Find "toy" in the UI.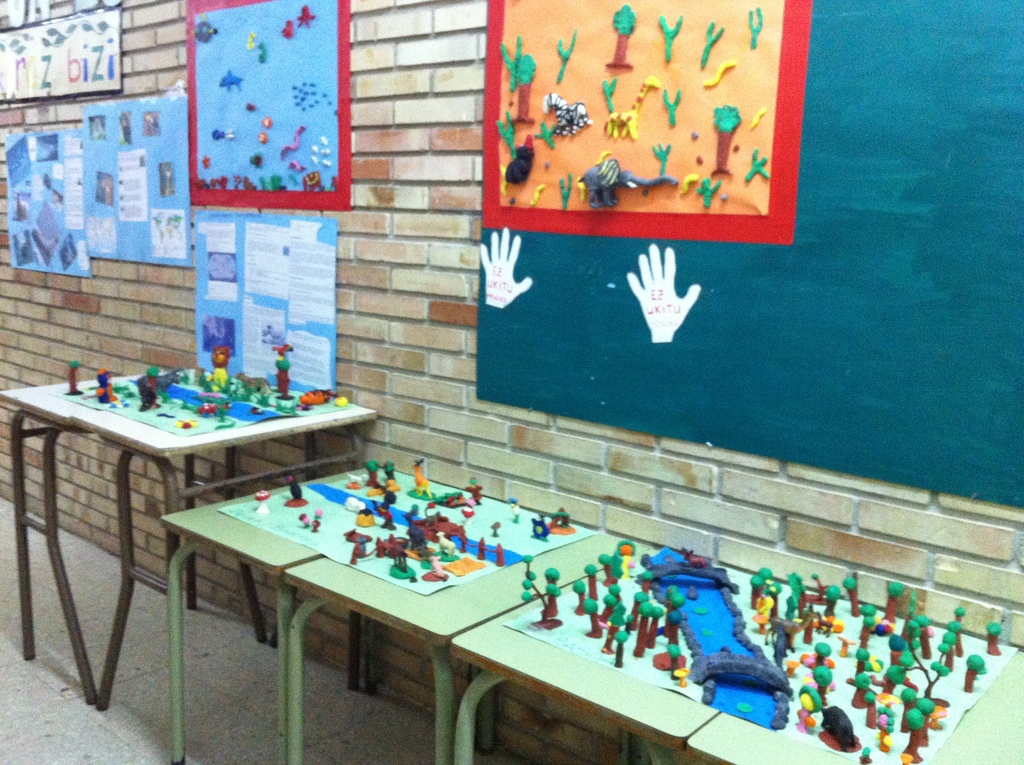
UI element at (x1=743, y1=104, x2=764, y2=133).
